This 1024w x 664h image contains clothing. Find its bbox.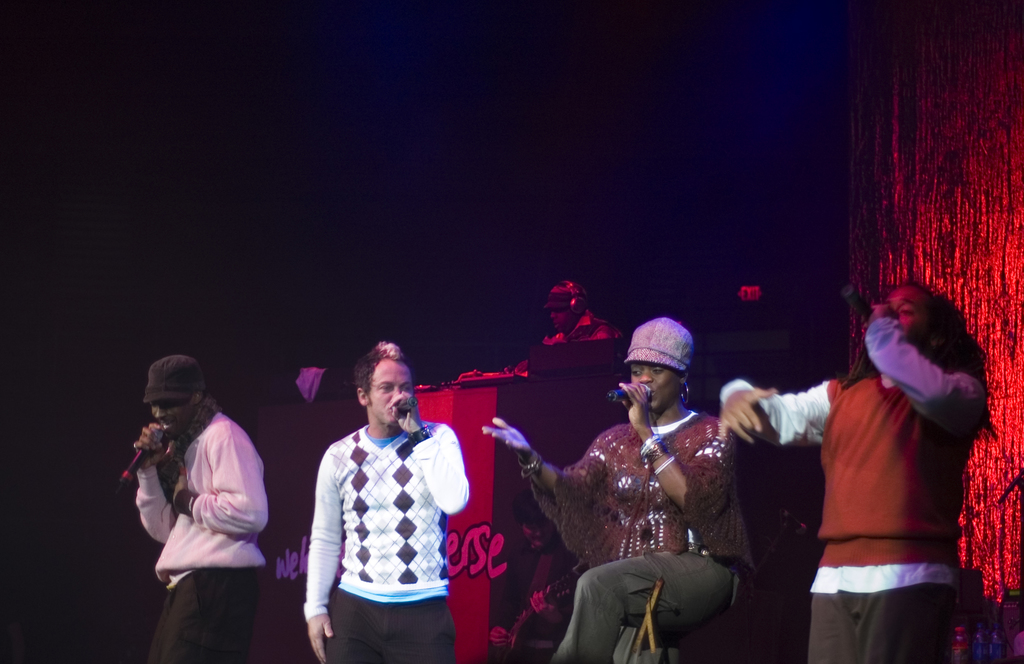
(717, 316, 990, 663).
